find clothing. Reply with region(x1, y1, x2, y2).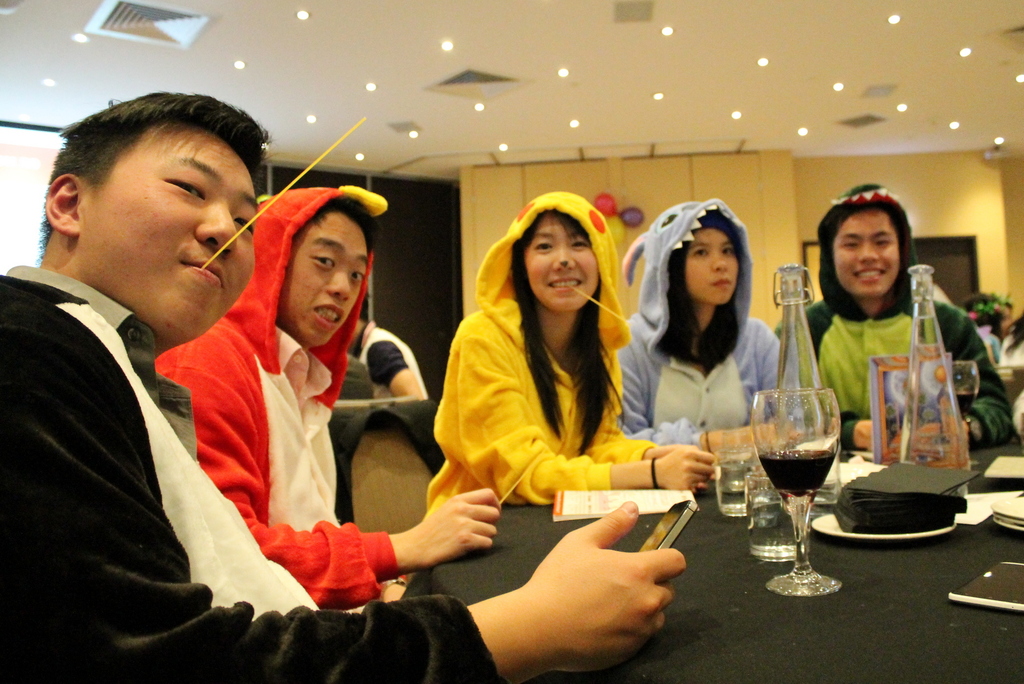
region(355, 319, 426, 400).
